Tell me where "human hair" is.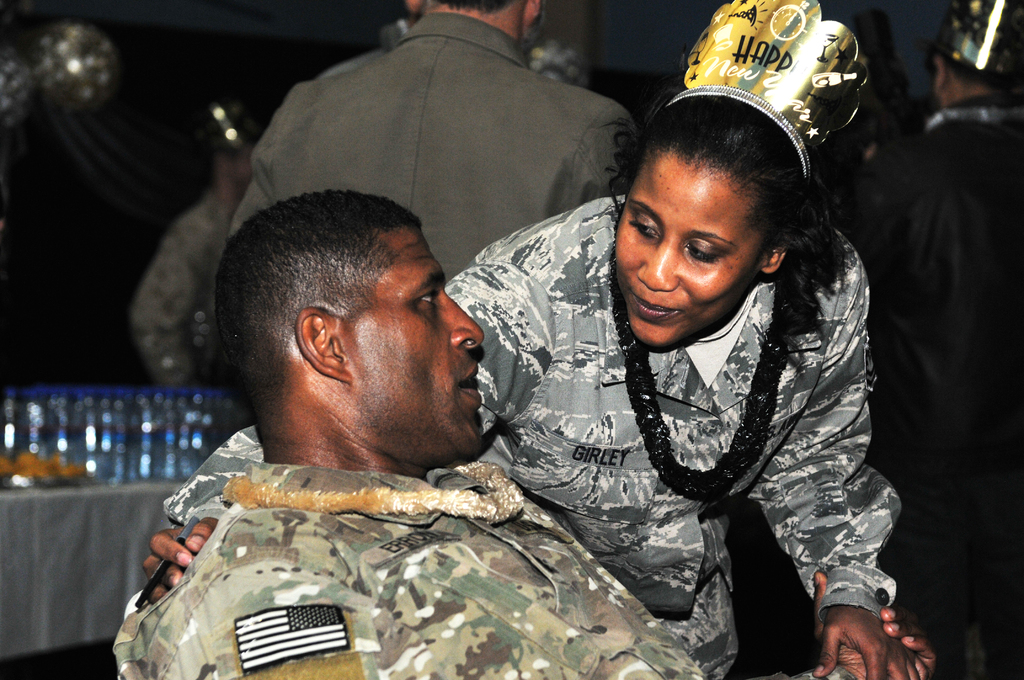
"human hair" is at BBox(231, 190, 473, 410).
